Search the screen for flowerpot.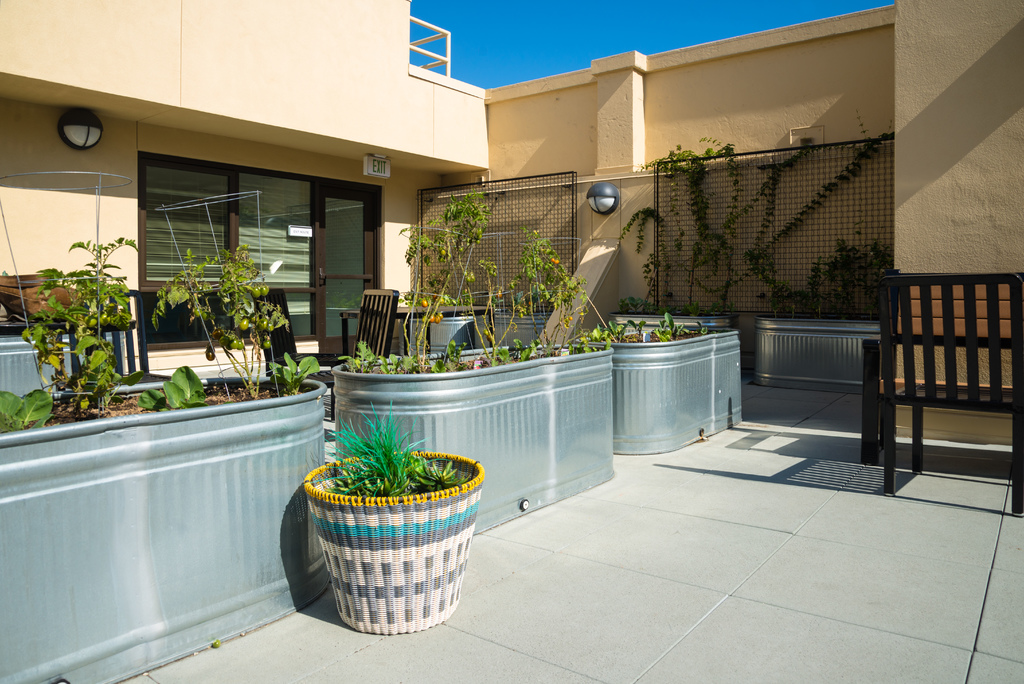
Found at [left=754, top=317, right=884, bottom=395].
